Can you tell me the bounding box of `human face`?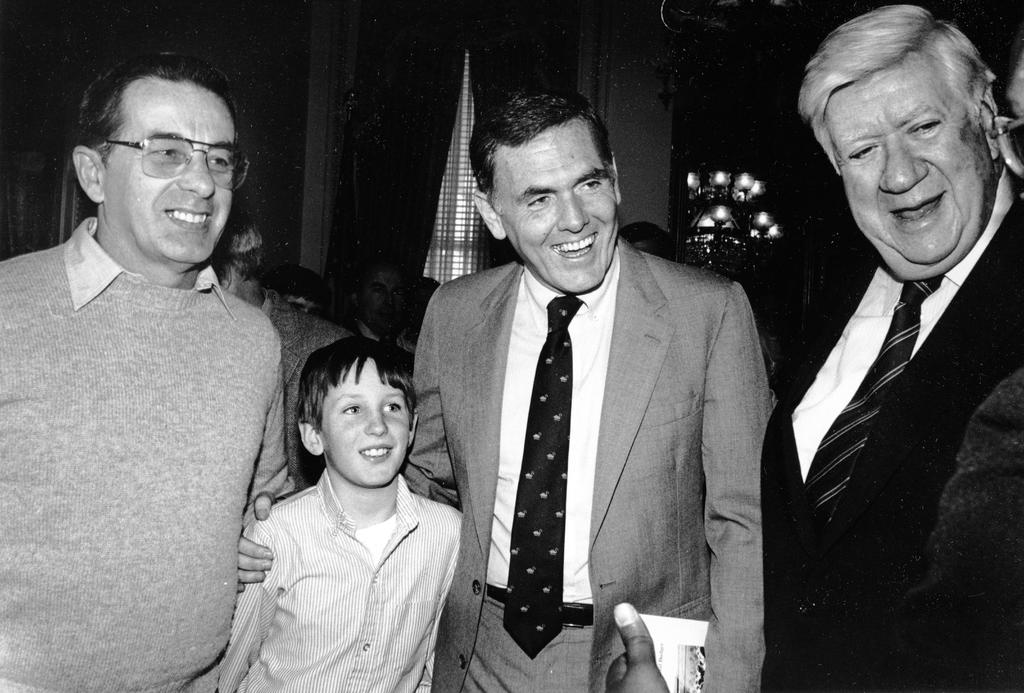
<box>814,44,1008,280</box>.
